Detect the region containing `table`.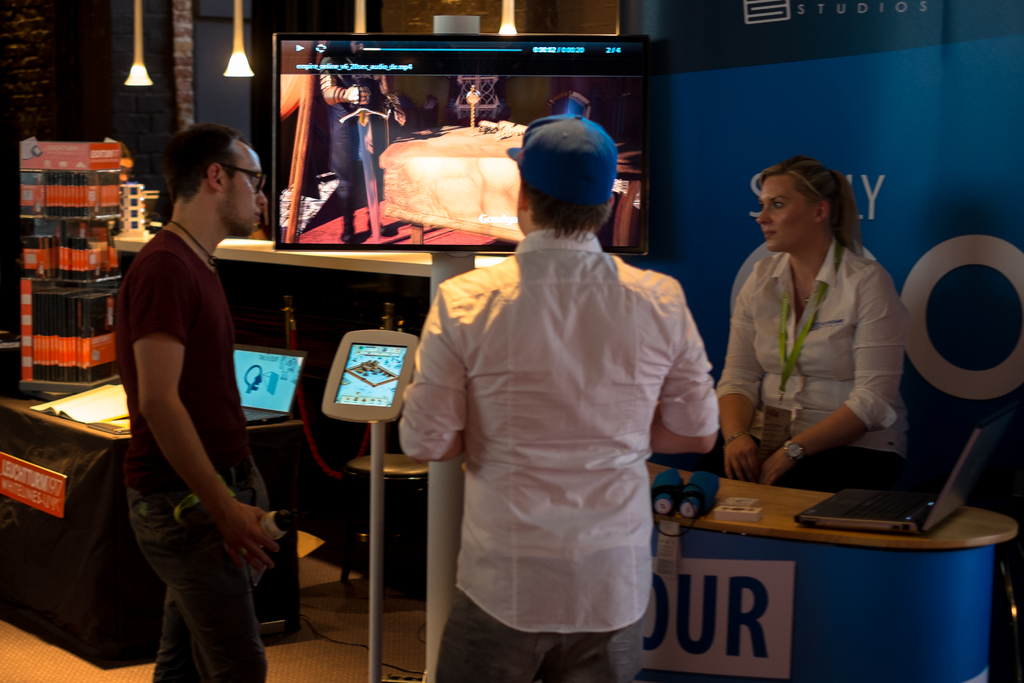
0,399,300,662.
